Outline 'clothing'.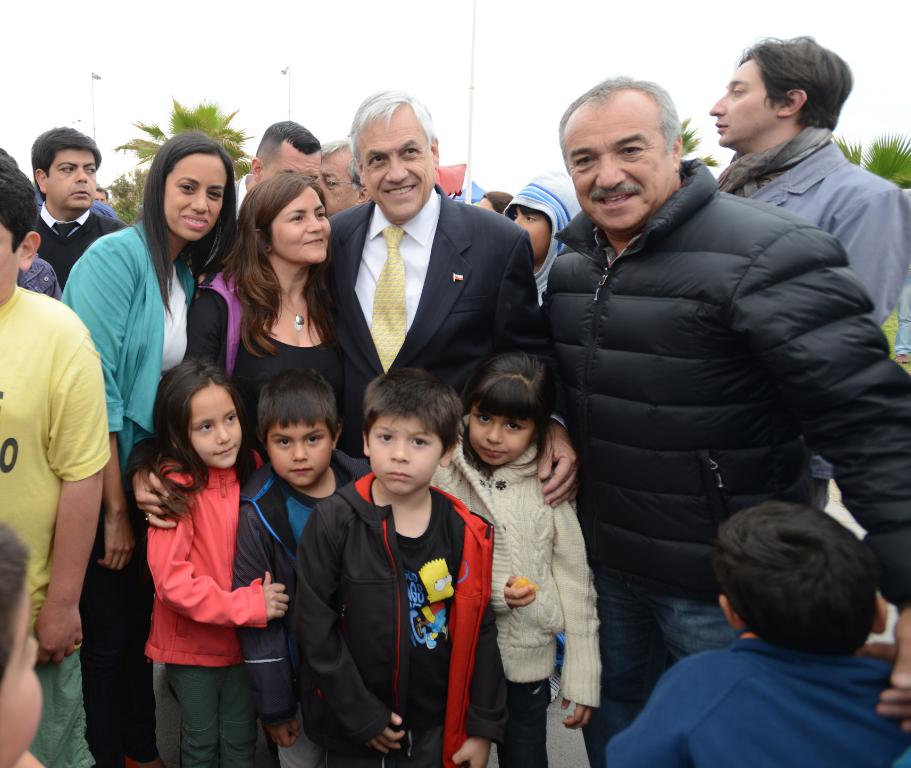
Outline: rect(328, 446, 489, 755).
